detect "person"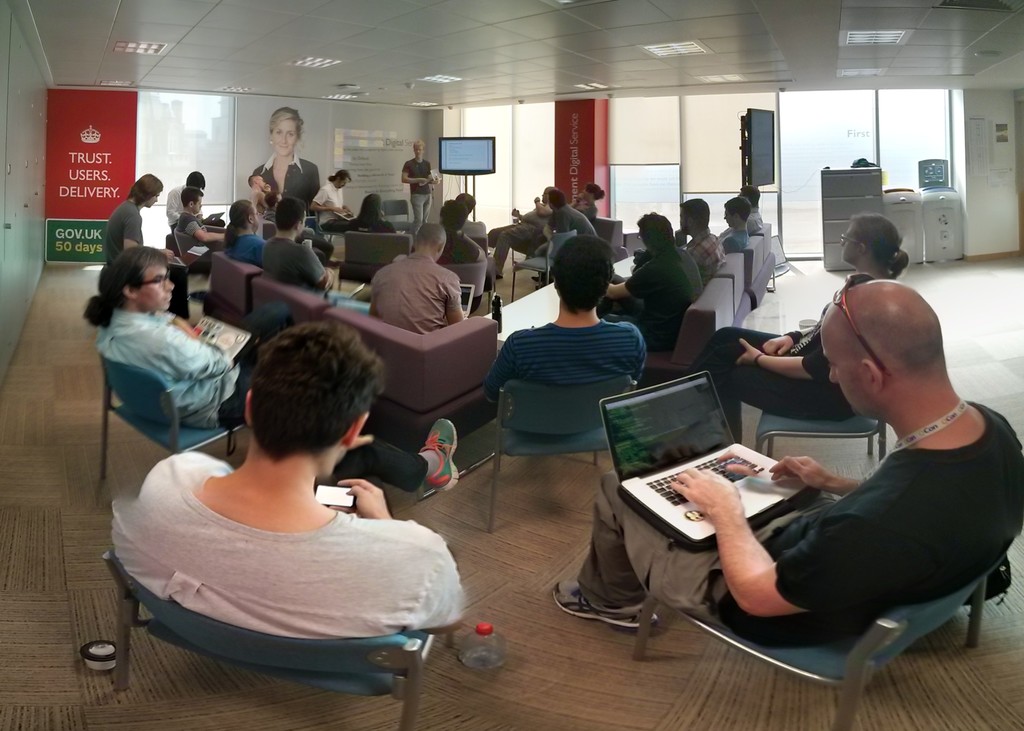
{"x1": 553, "y1": 277, "x2": 1023, "y2": 654}
